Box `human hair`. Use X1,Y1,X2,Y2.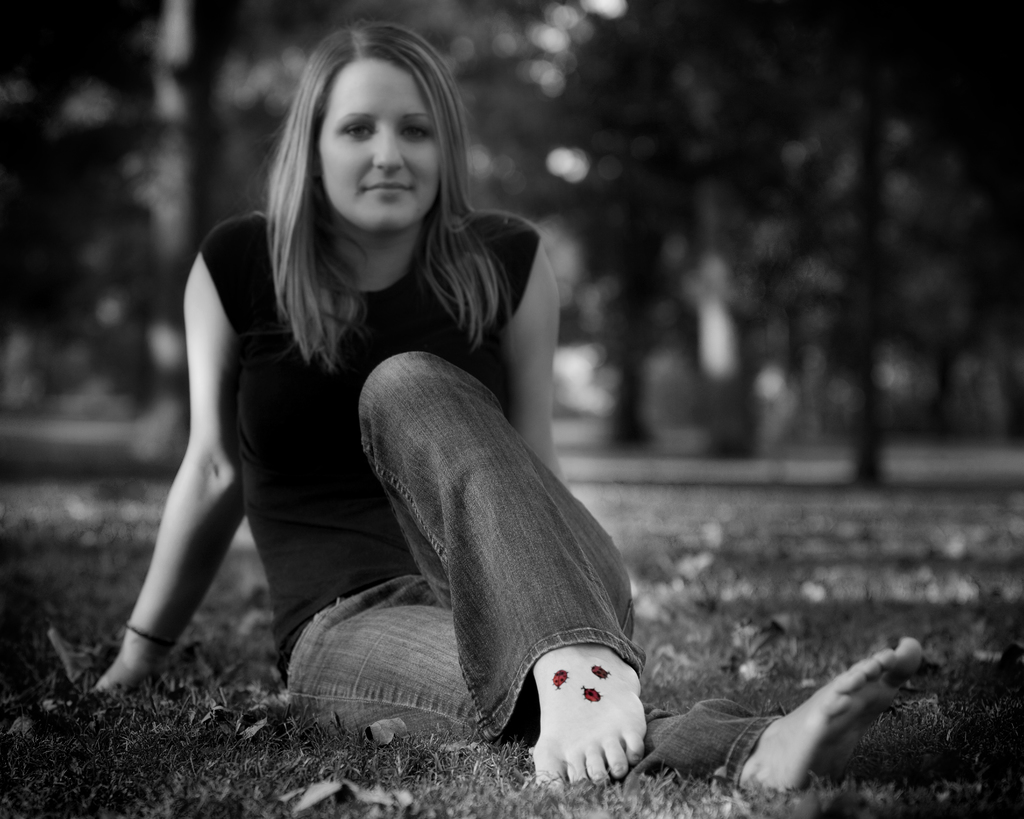
232,31,501,397.
